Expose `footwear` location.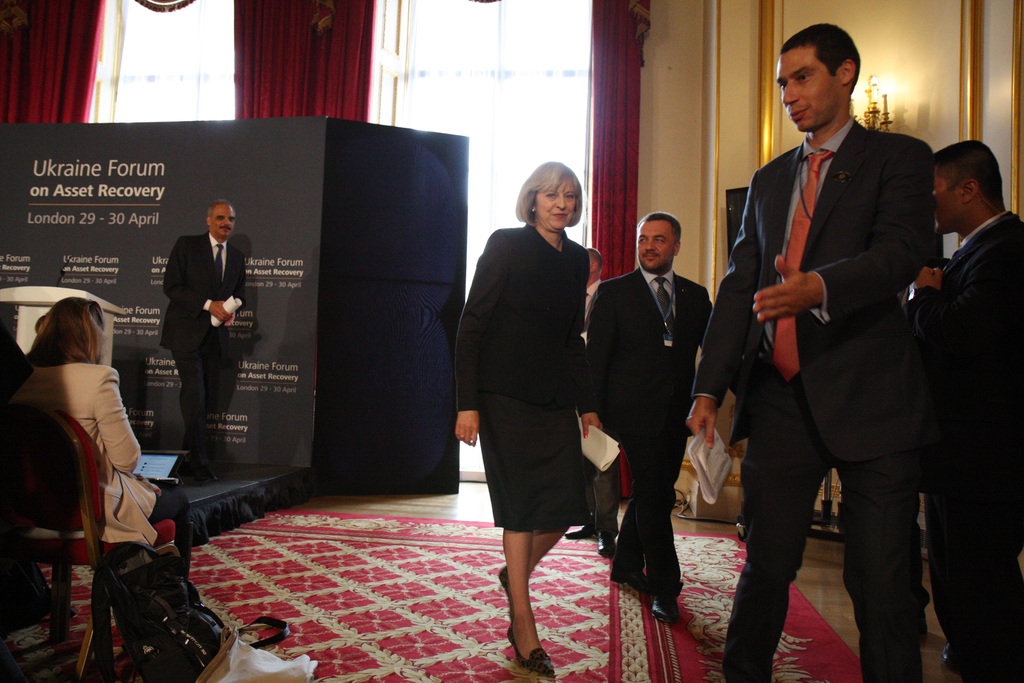
Exposed at region(564, 522, 594, 541).
